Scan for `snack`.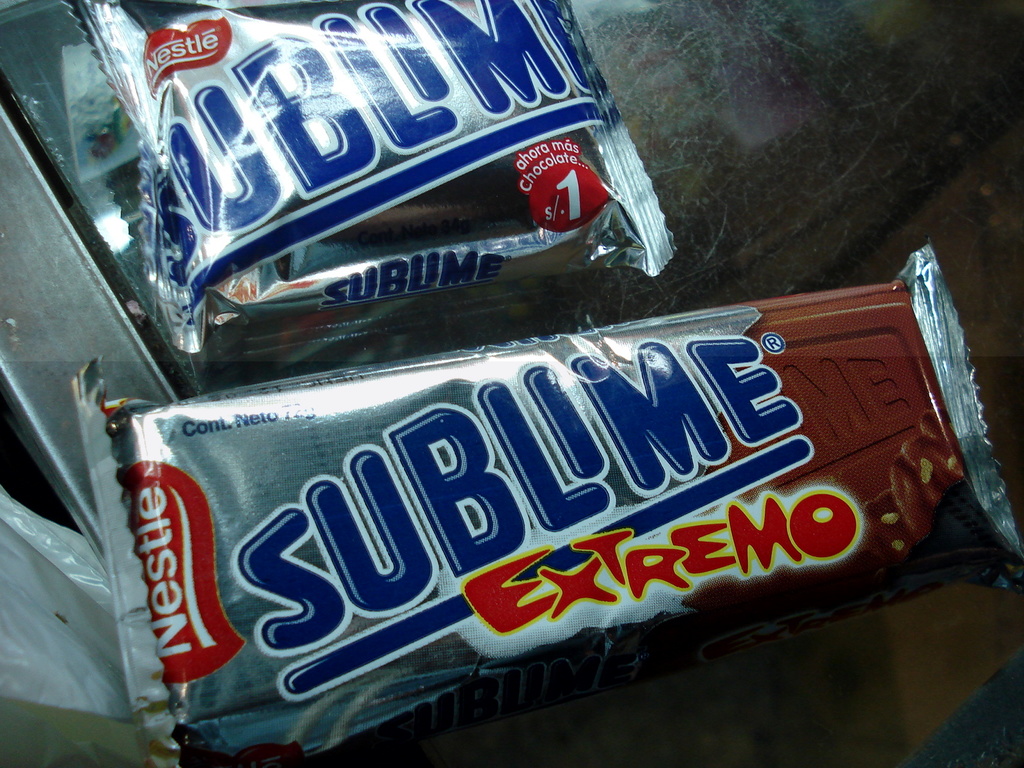
Scan result: crop(70, 246, 1023, 767).
